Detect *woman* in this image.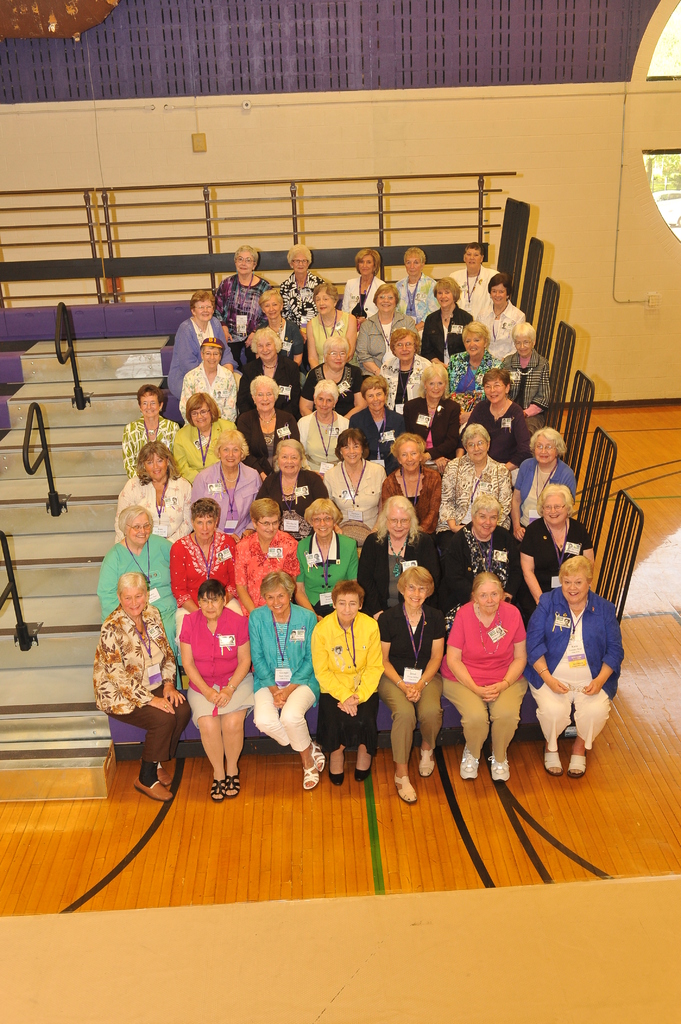
Detection: BBox(509, 427, 576, 544).
